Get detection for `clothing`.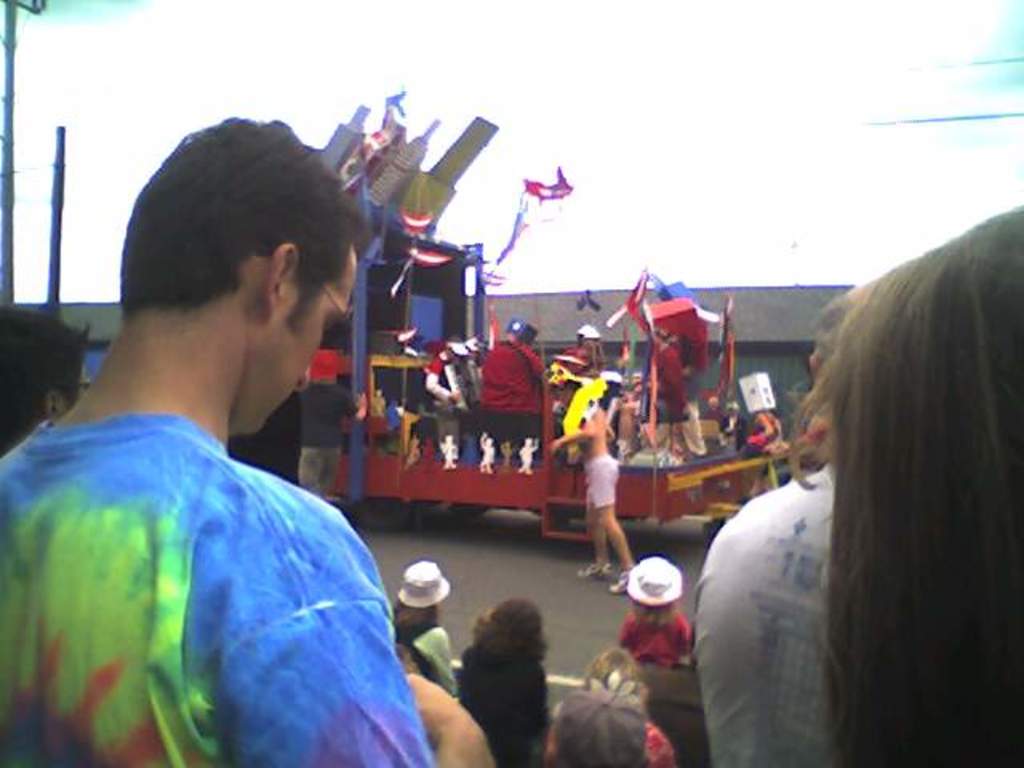
Detection: l=619, t=613, r=698, b=667.
